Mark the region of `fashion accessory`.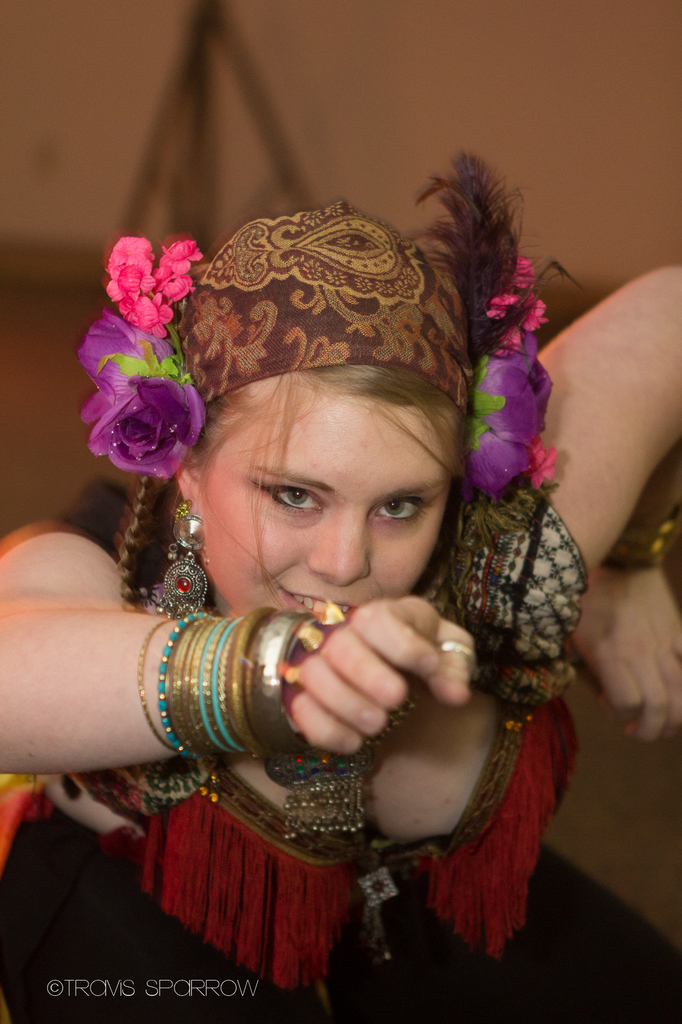
Region: 413,148,587,505.
